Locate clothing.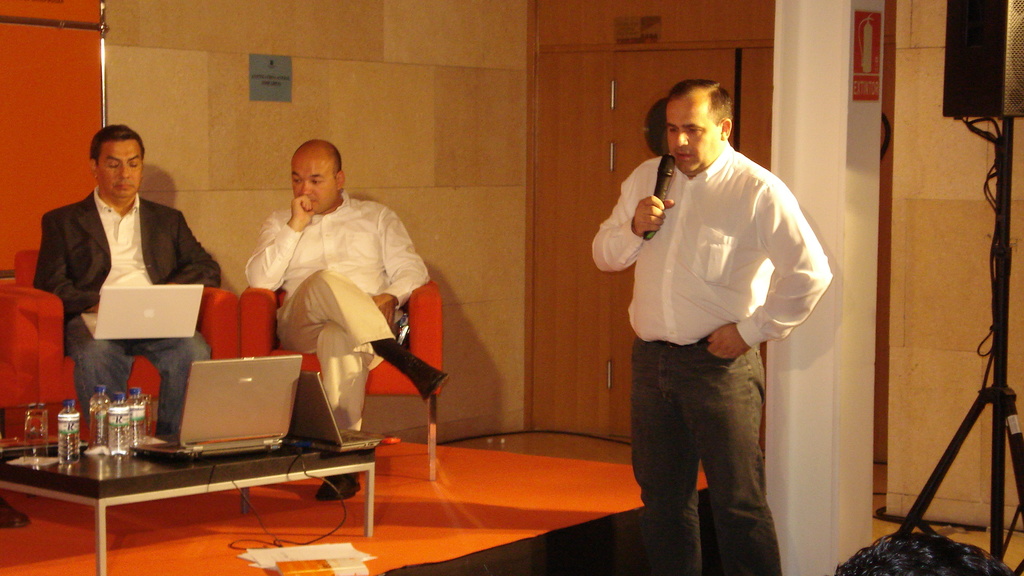
Bounding box: (241,188,431,433).
